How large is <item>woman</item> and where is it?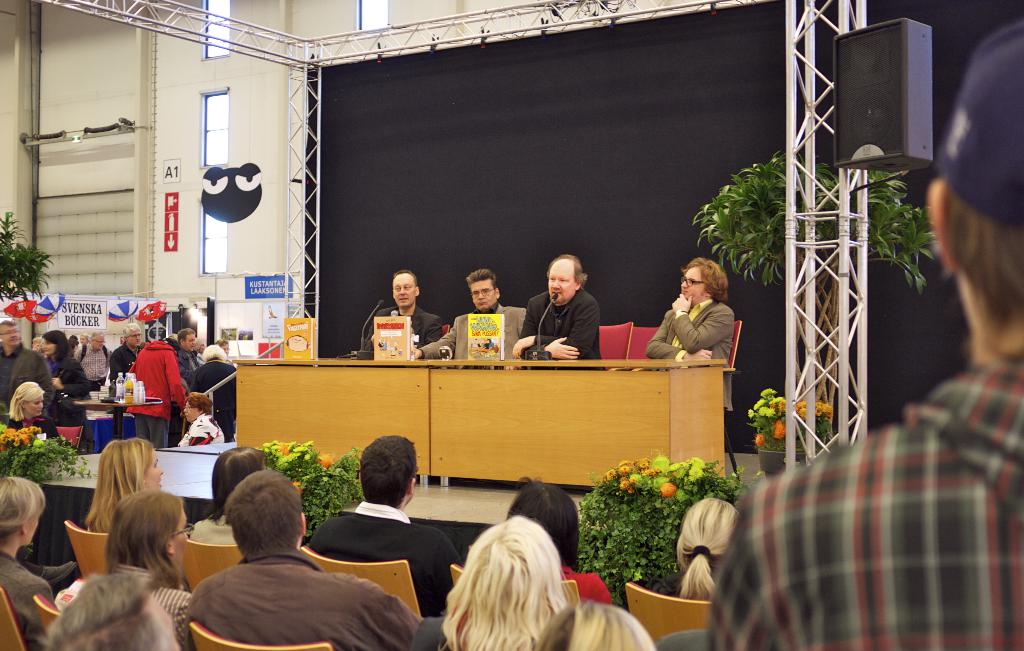
Bounding box: rect(174, 393, 225, 451).
